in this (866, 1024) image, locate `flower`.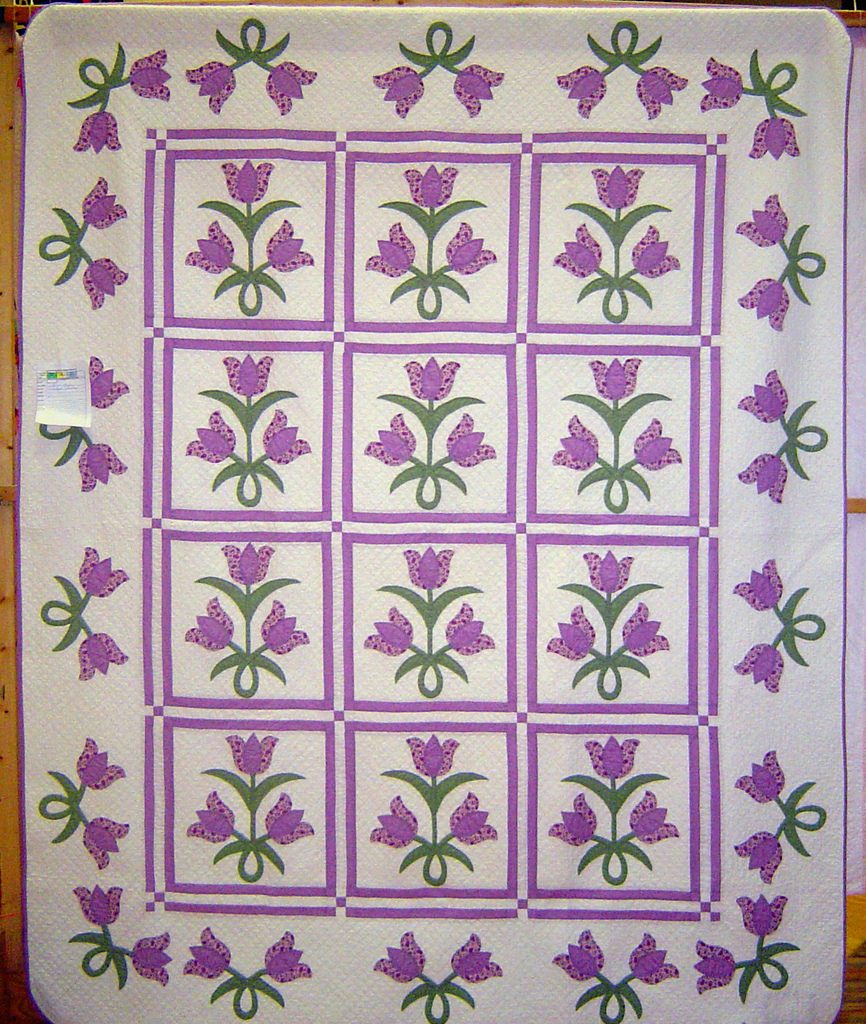
Bounding box: Rect(627, 932, 678, 985).
